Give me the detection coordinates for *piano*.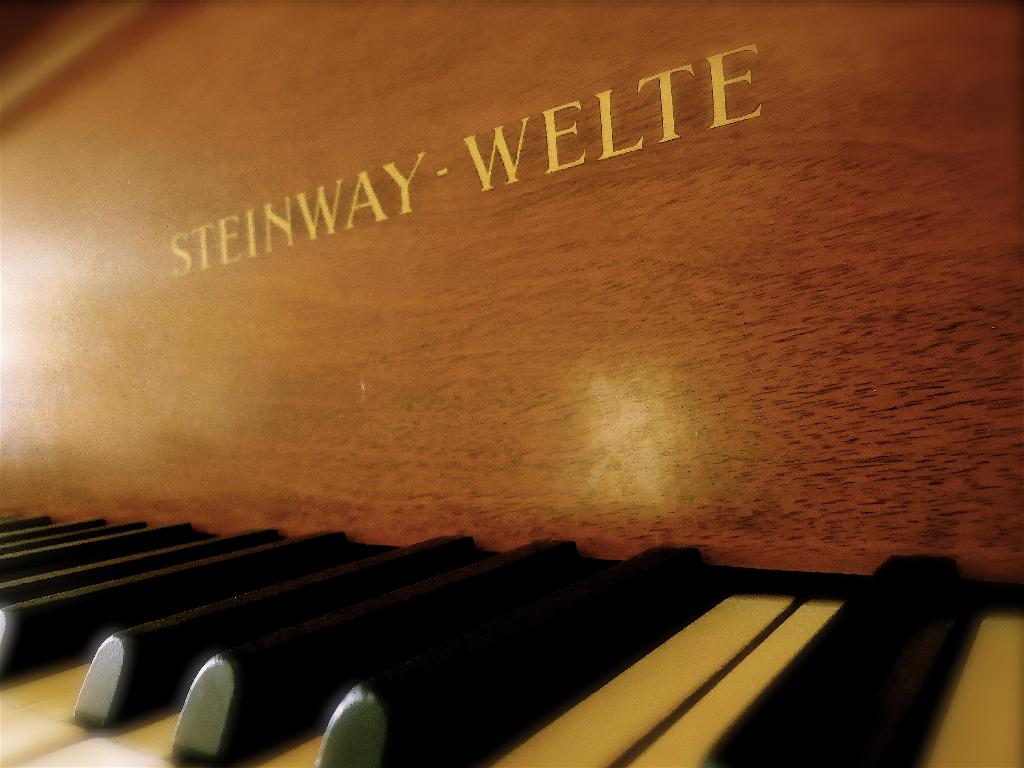
box(15, 75, 1023, 760).
